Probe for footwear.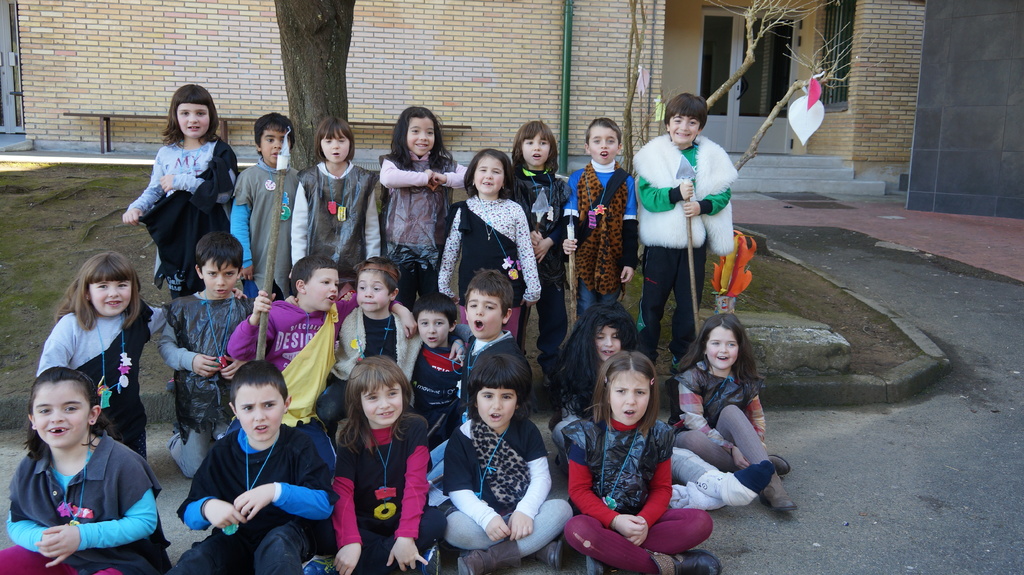
Probe result: left=670, top=348, right=679, bottom=375.
